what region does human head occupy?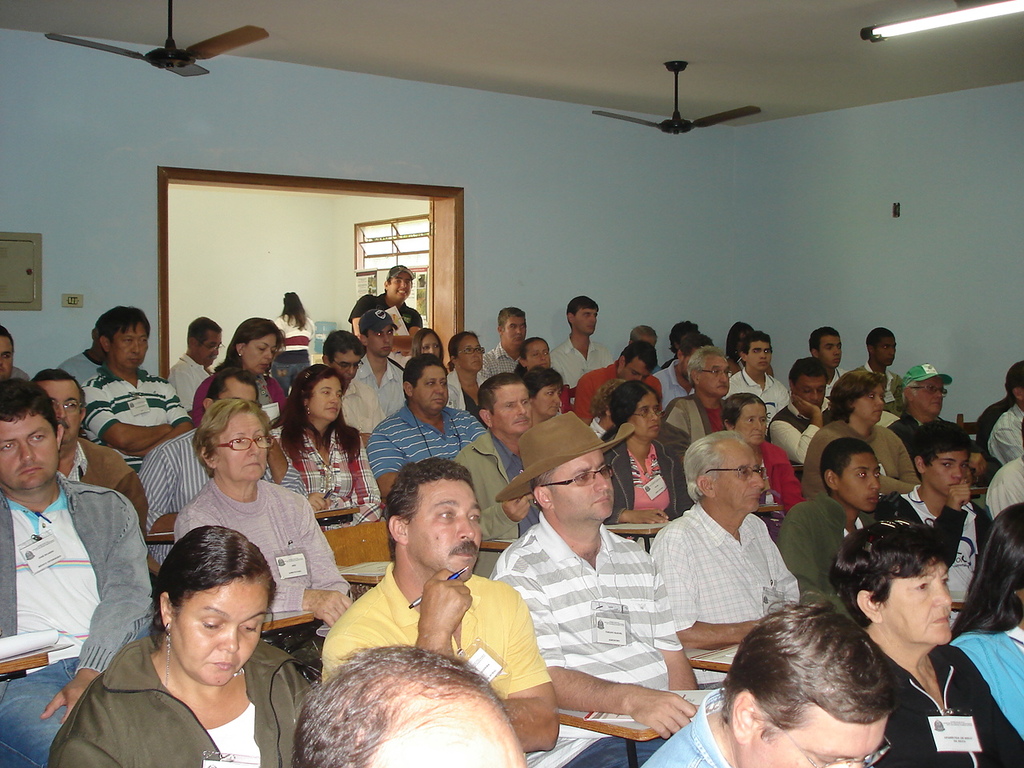
(726, 322, 752, 362).
